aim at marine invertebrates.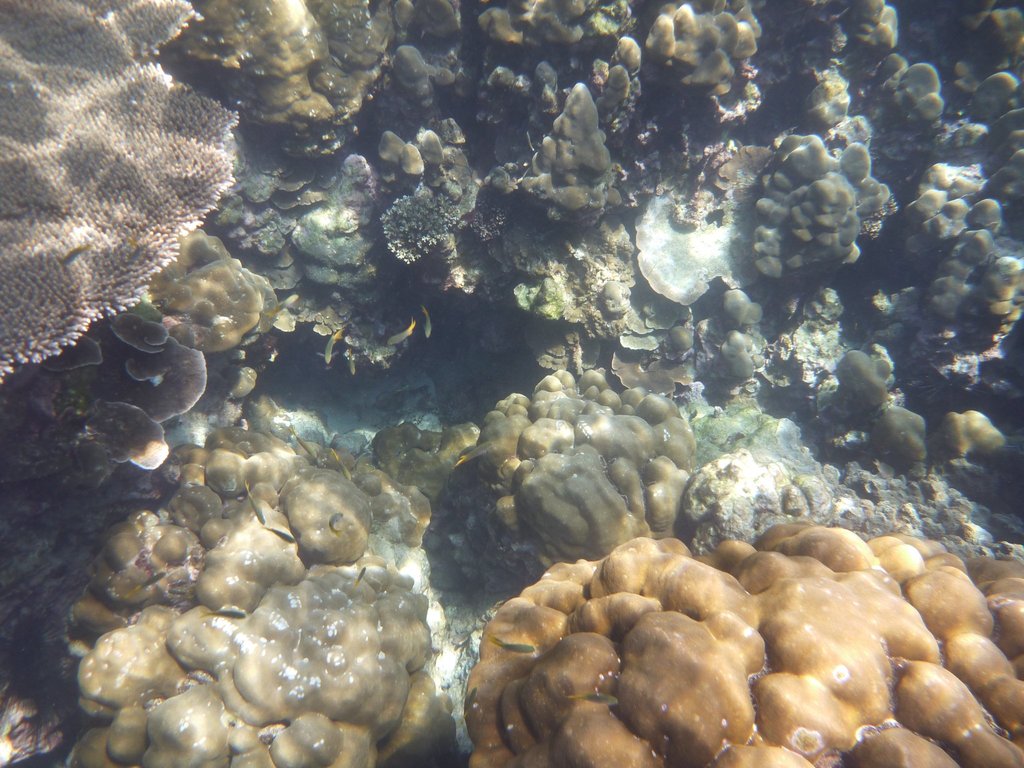
Aimed at <bbox>927, 394, 1018, 491</bbox>.
